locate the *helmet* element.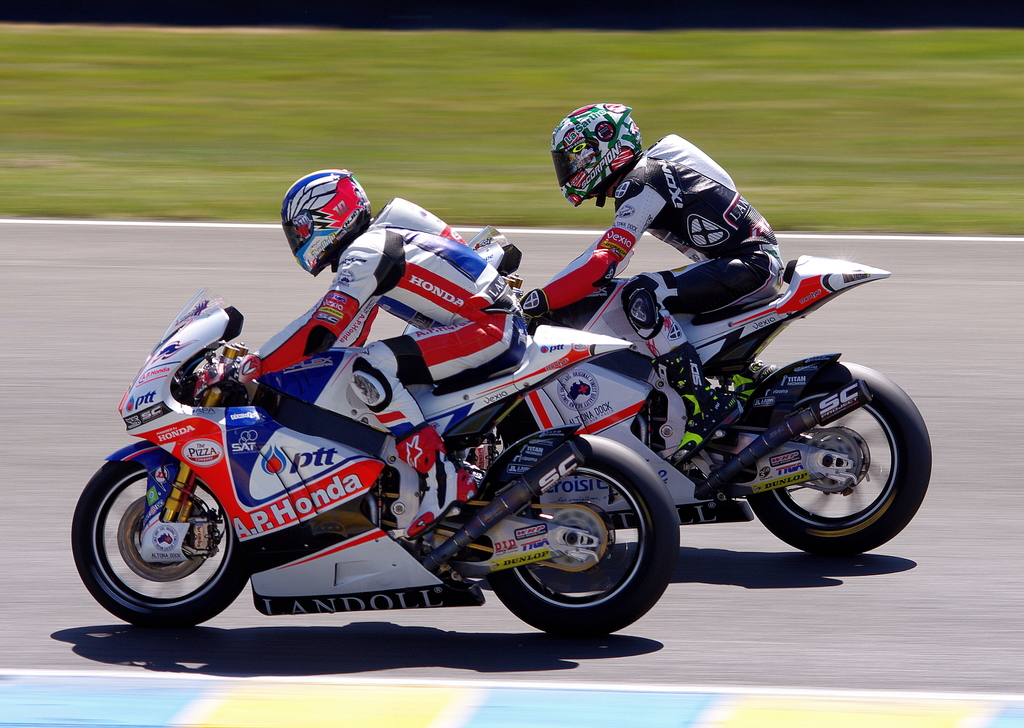
Element bbox: Rect(278, 165, 360, 281).
